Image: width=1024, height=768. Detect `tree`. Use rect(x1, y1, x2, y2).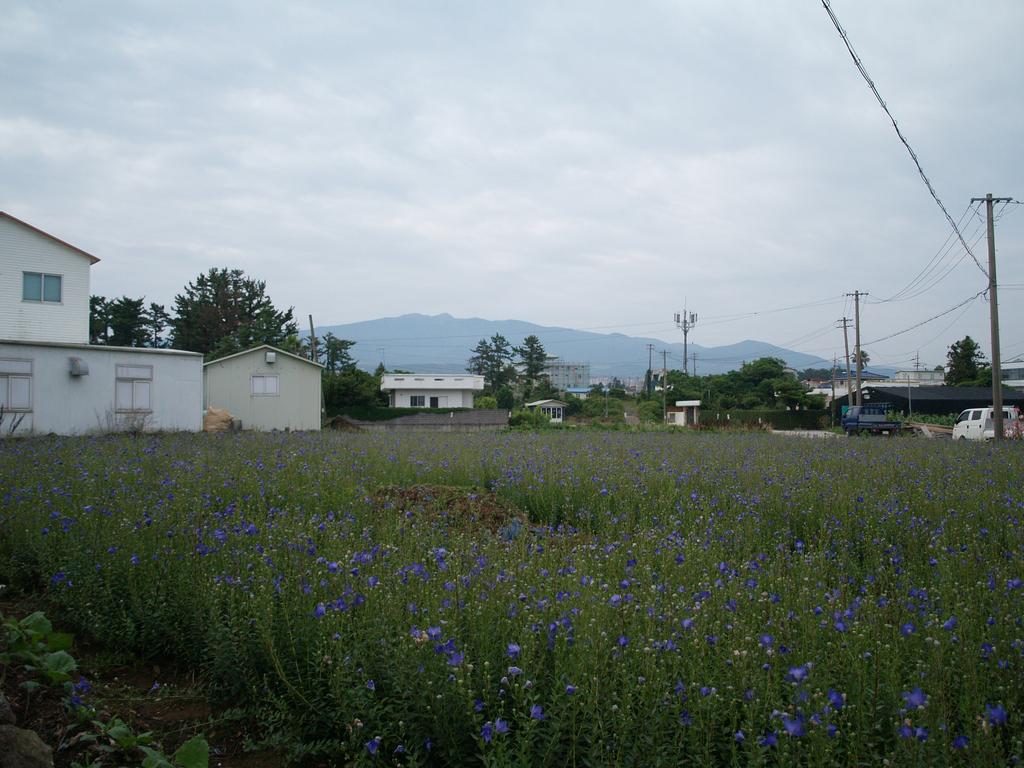
rect(941, 331, 991, 384).
